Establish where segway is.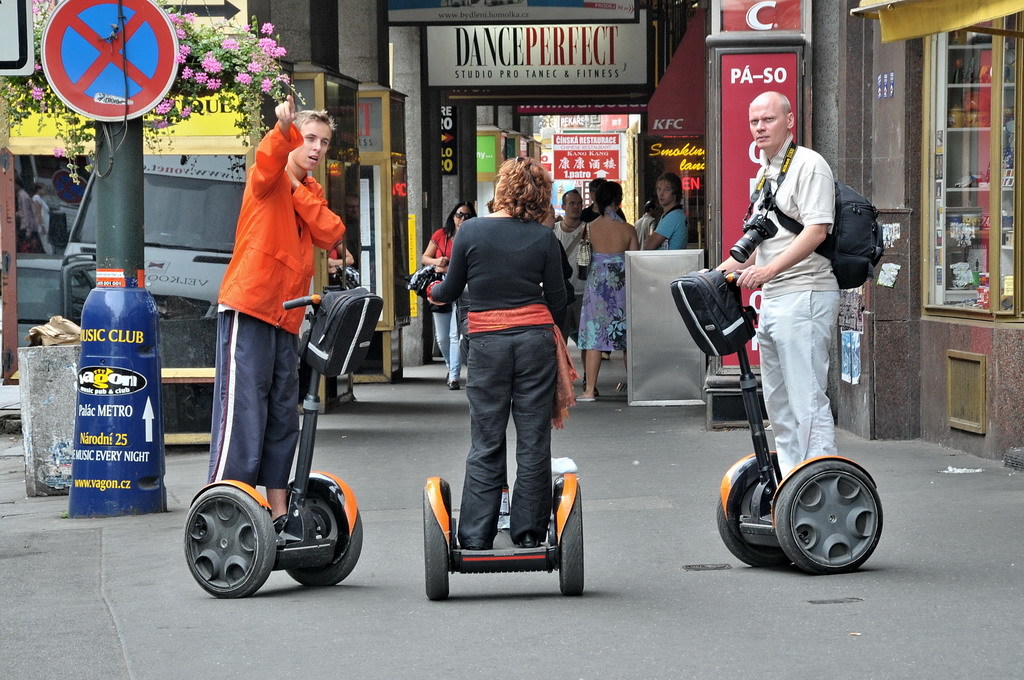
Established at (x1=185, y1=262, x2=362, y2=602).
